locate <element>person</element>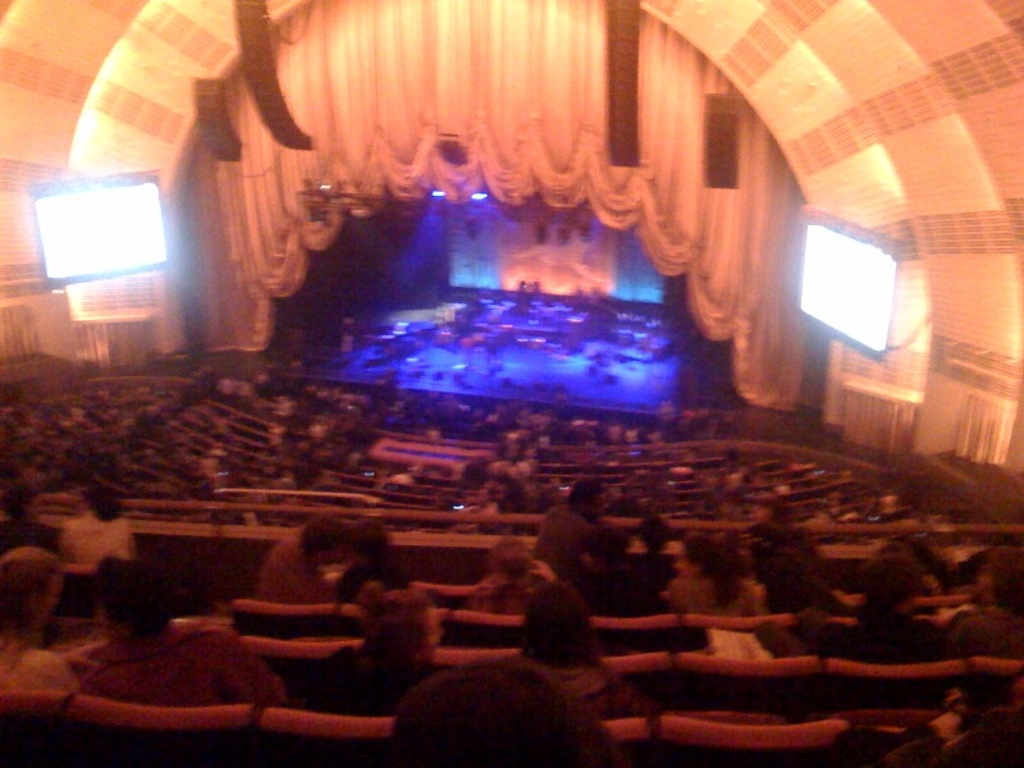
x1=87, y1=543, x2=280, y2=705
